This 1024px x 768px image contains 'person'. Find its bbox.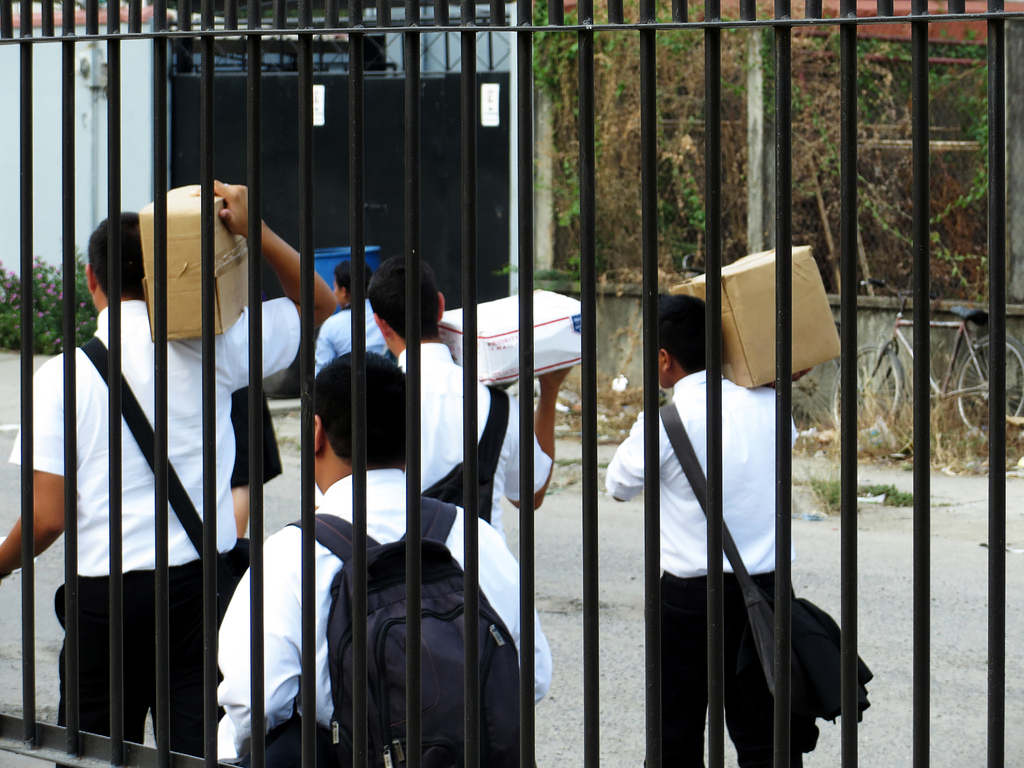
[212,346,558,767].
